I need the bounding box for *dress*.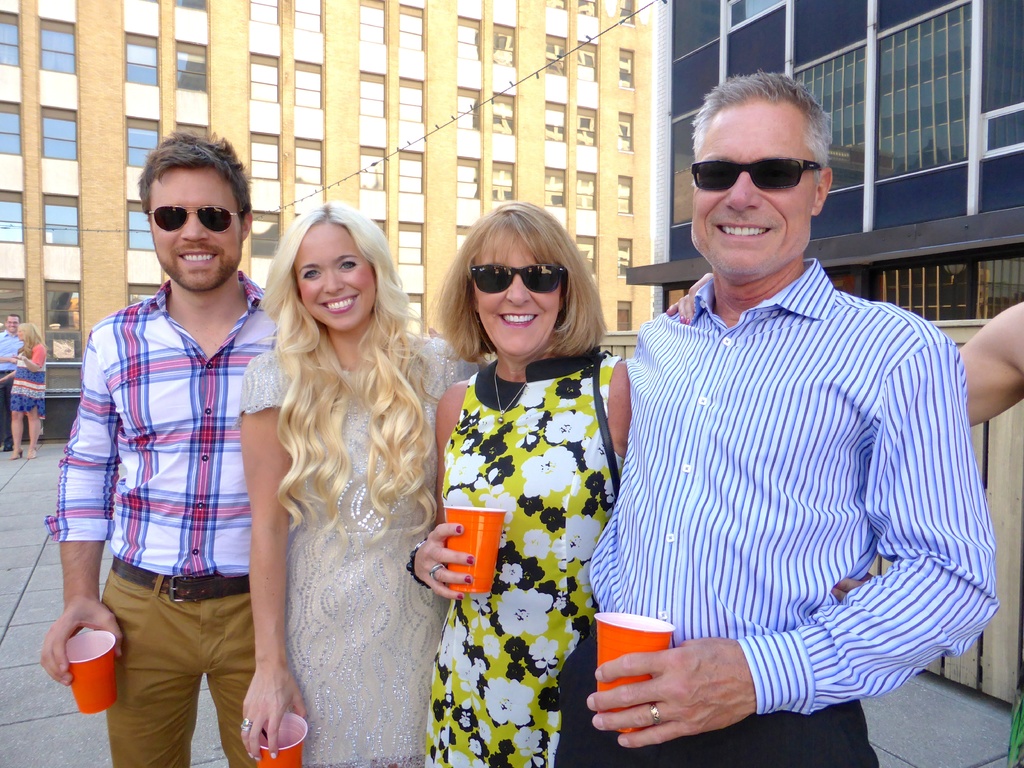
Here it is: select_region(424, 360, 624, 767).
